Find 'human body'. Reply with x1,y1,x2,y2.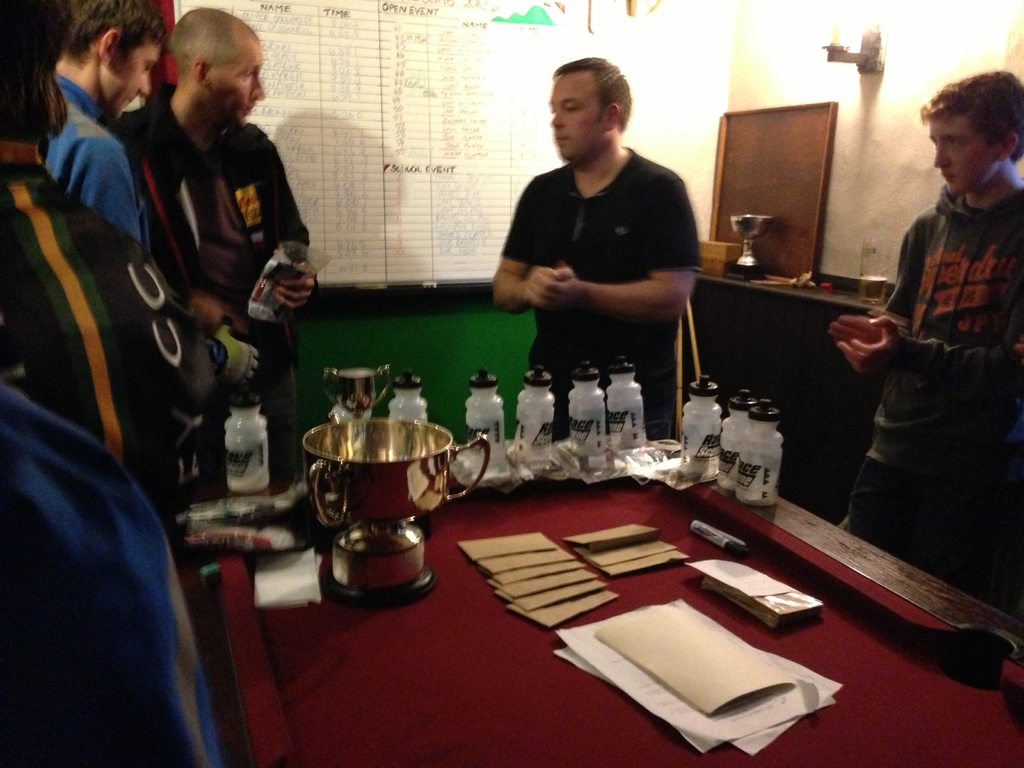
0,385,223,767.
